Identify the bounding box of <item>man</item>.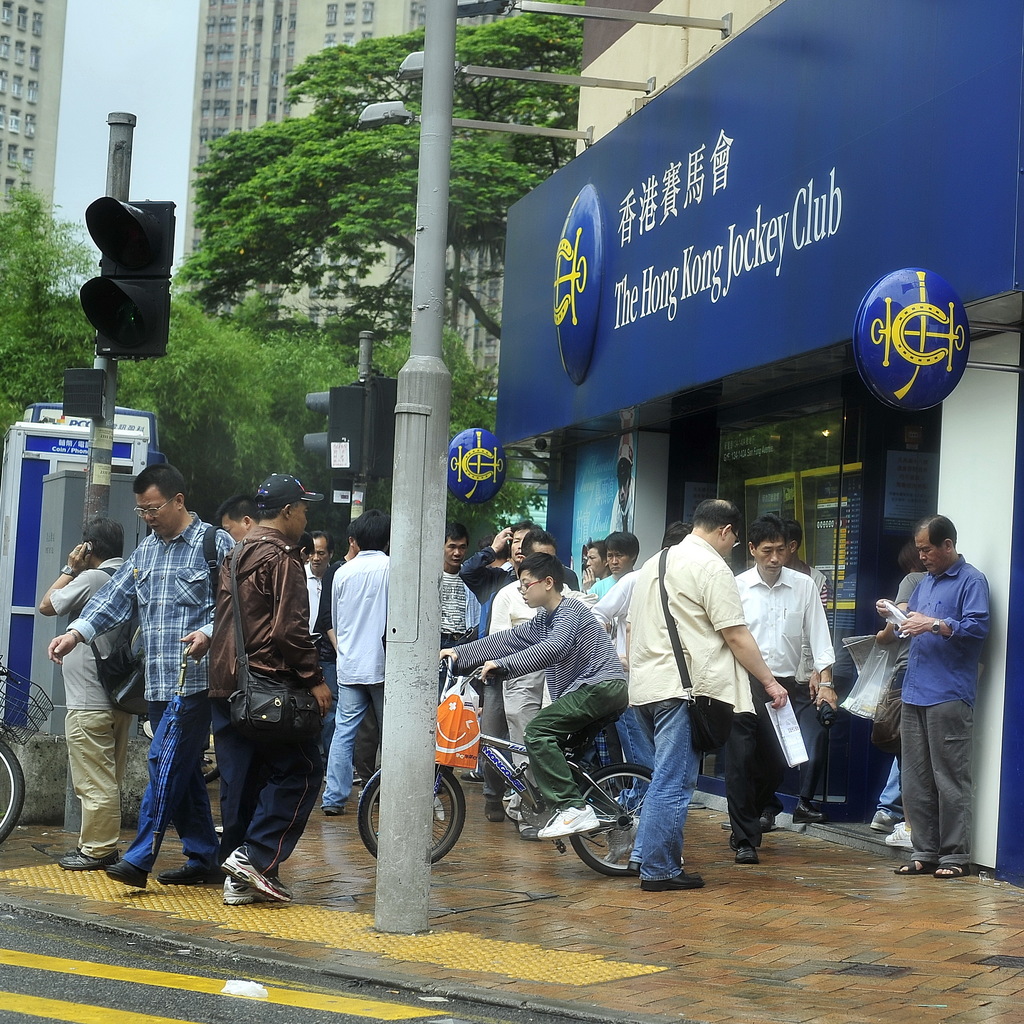
box=[489, 534, 596, 842].
